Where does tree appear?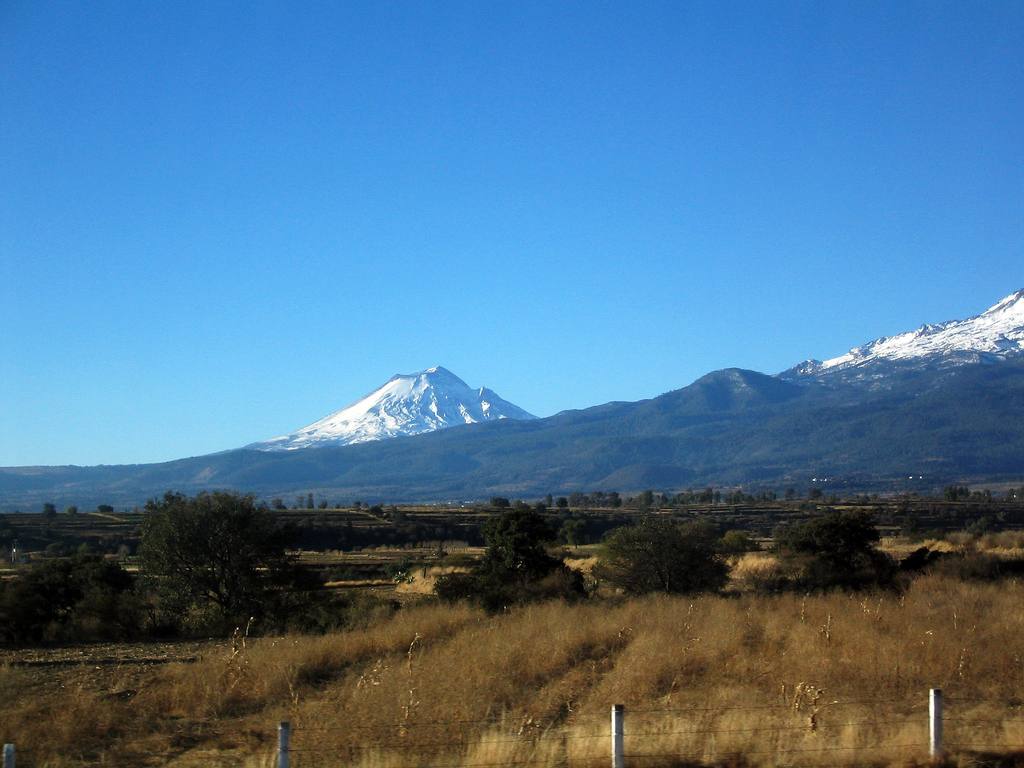
Appears at box=[772, 504, 878, 553].
